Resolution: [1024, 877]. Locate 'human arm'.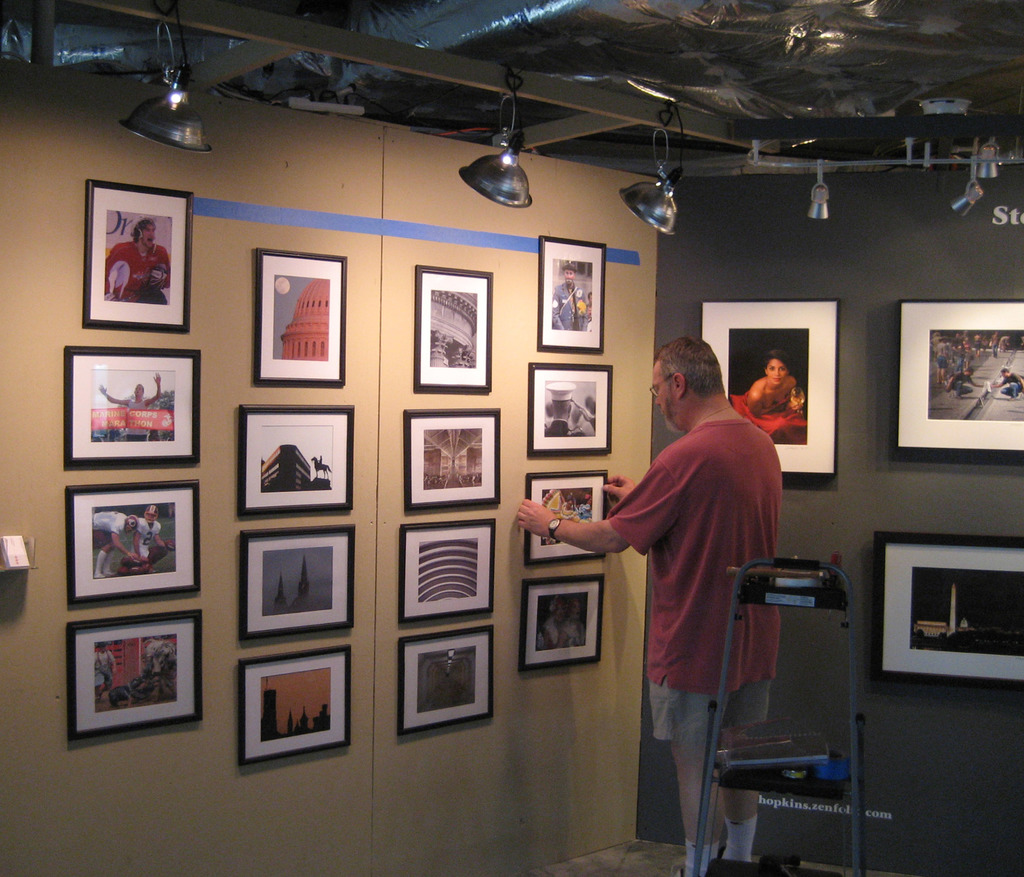
550/287/566/330.
